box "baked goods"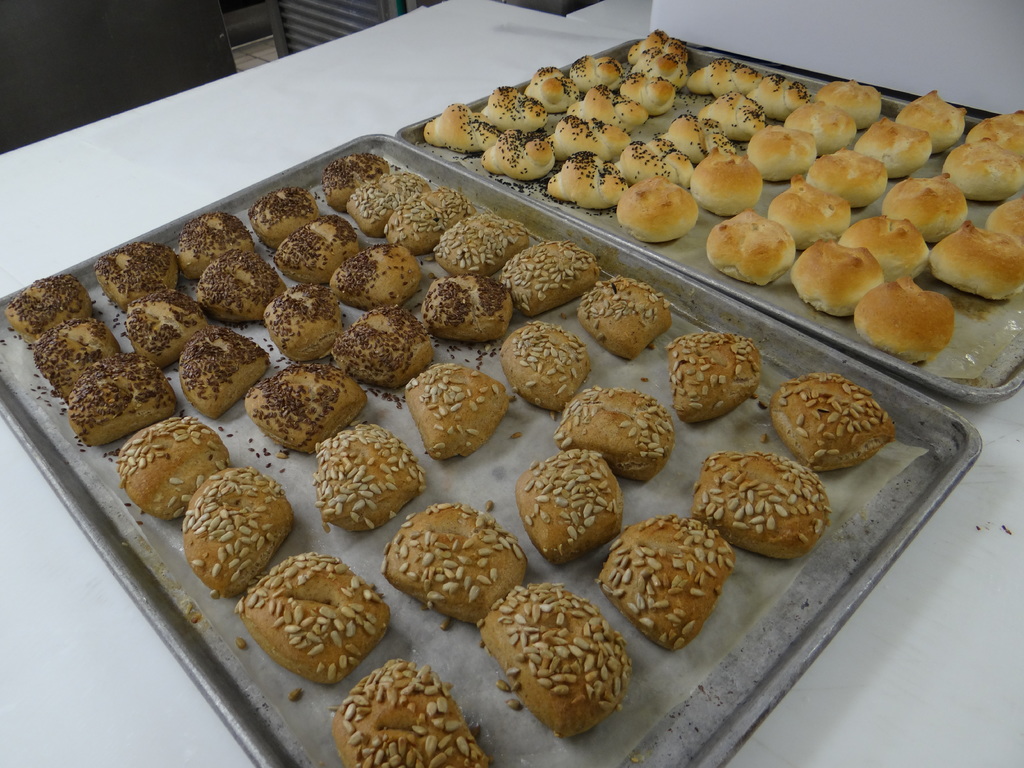
[x1=853, y1=117, x2=935, y2=179]
